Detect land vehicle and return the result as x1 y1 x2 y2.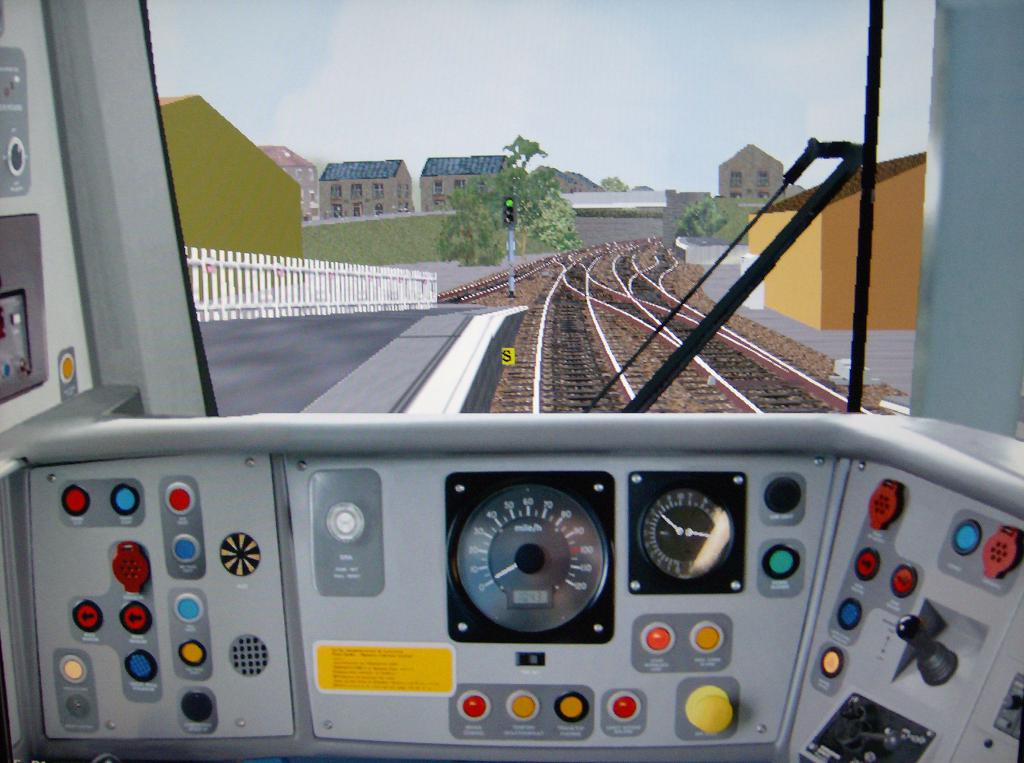
0 0 1023 762.
